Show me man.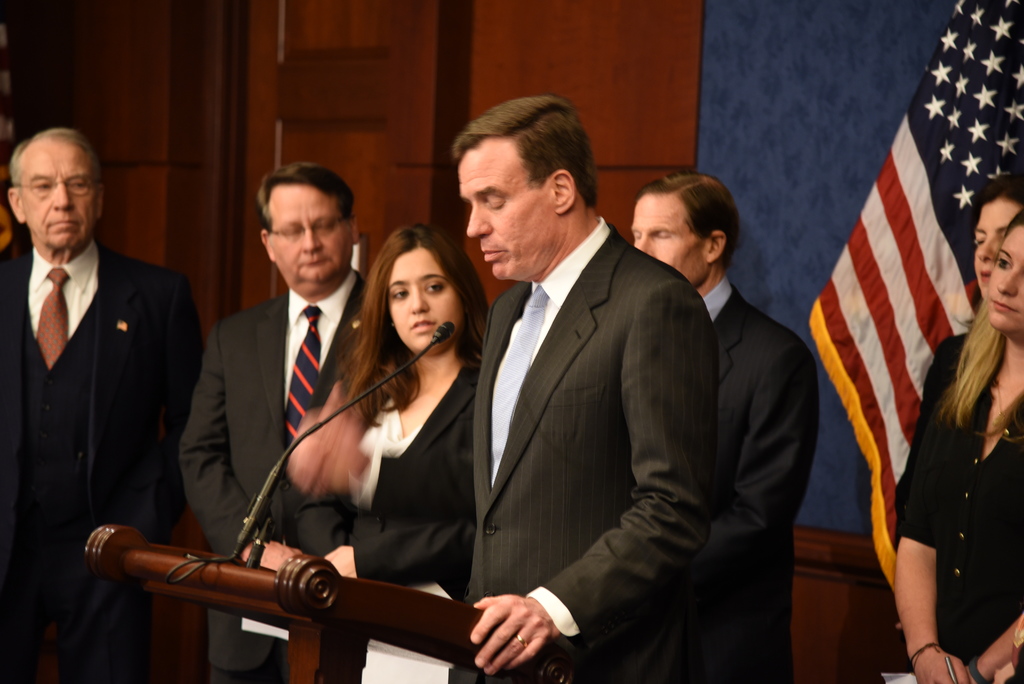
man is here: rect(6, 122, 194, 663).
